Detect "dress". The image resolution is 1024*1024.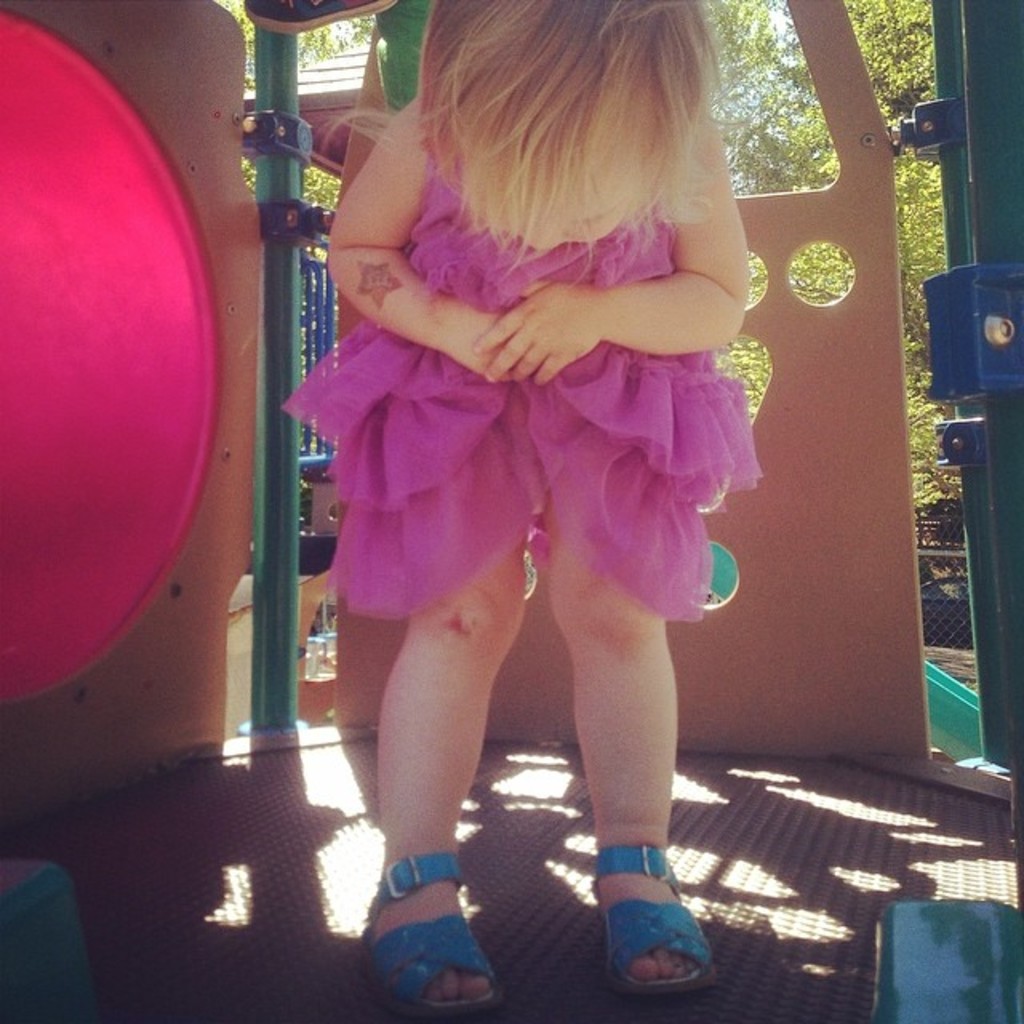
x1=278 y1=125 x2=762 y2=622.
